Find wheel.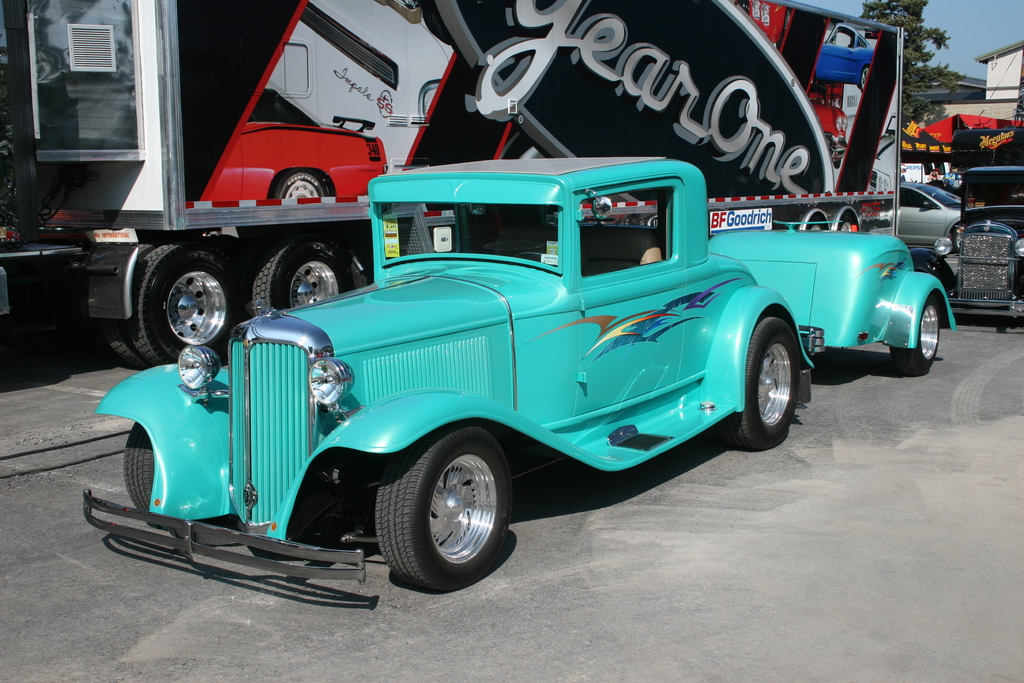
731 316 817 446.
